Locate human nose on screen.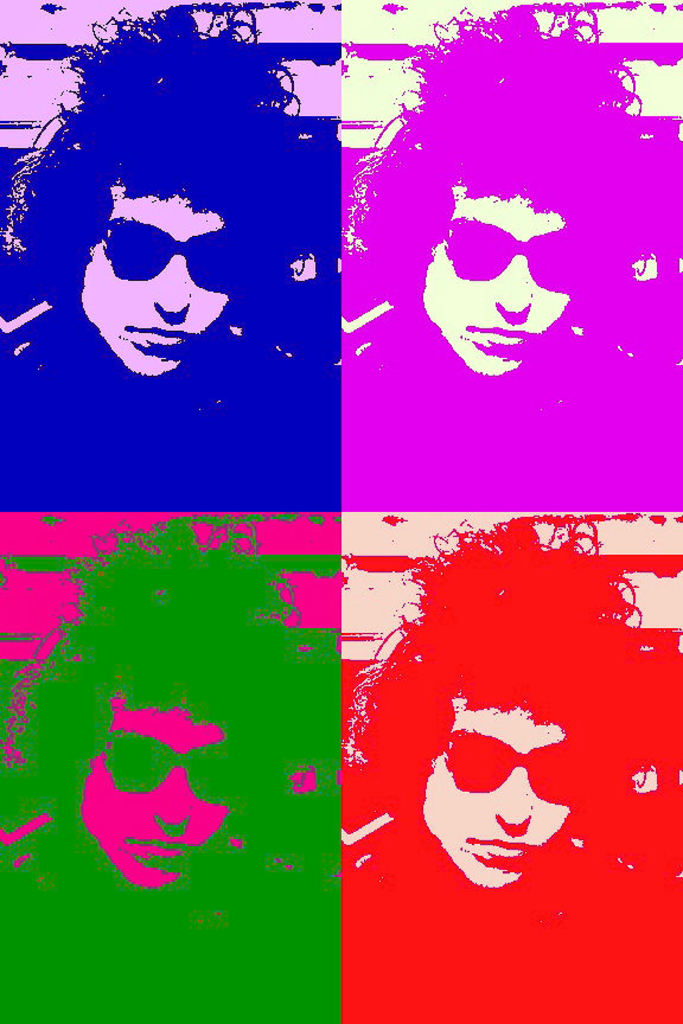
On screen at box(487, 257, 537, 313).
